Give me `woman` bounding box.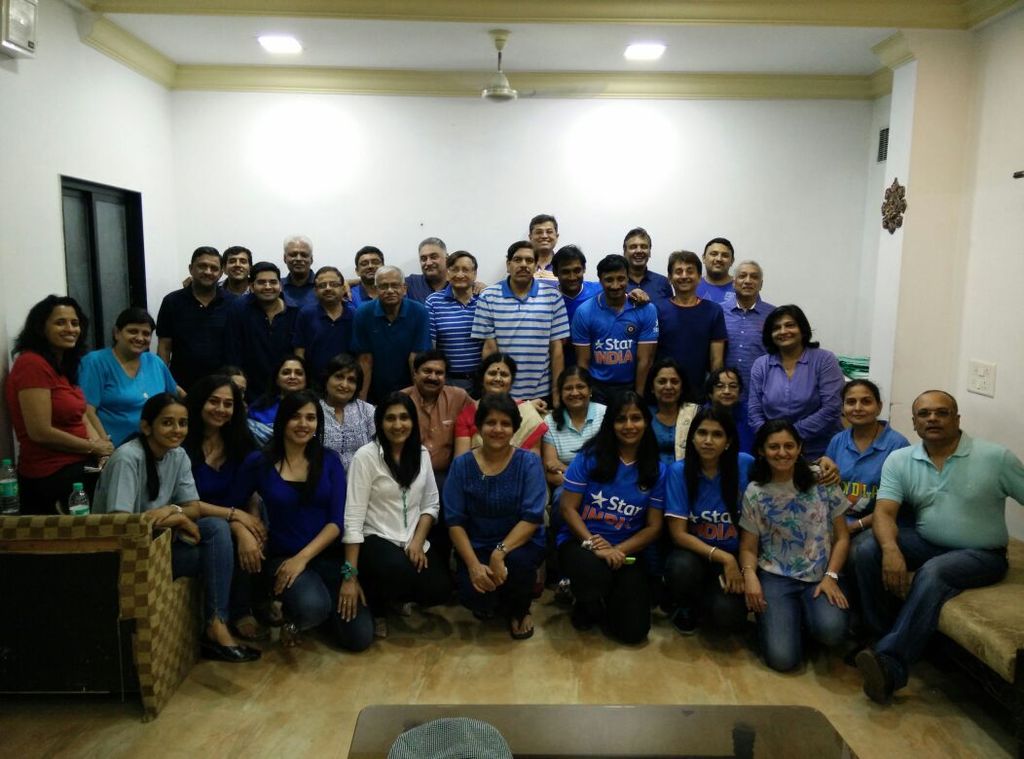
detection(751, 300, 847, 472).
